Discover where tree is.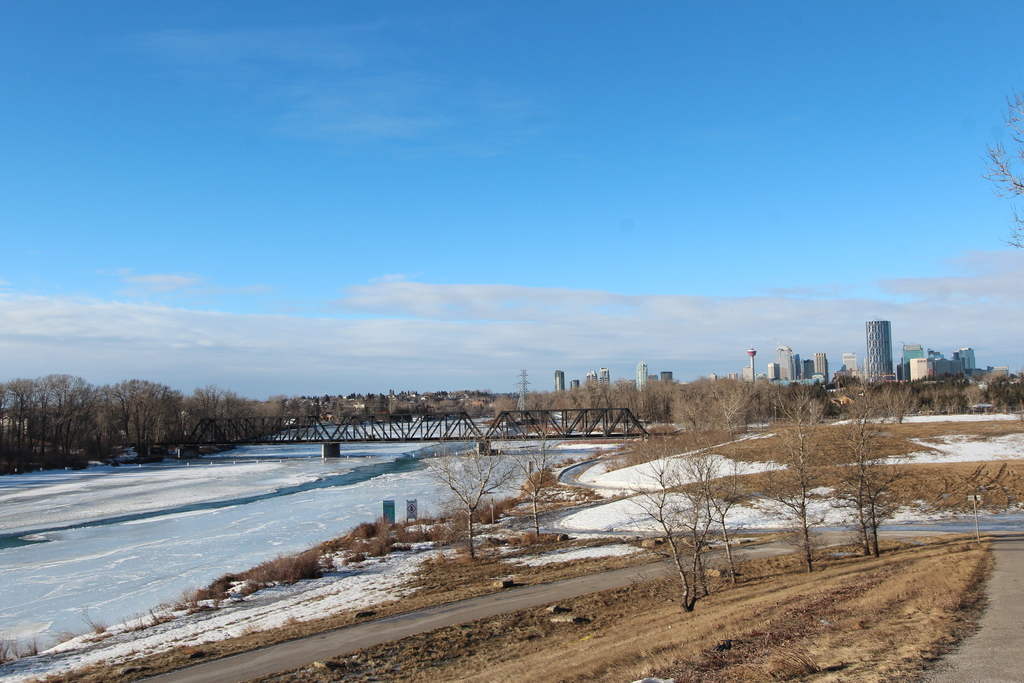
Discovered at bbox=[426, 440, 499, 552].
